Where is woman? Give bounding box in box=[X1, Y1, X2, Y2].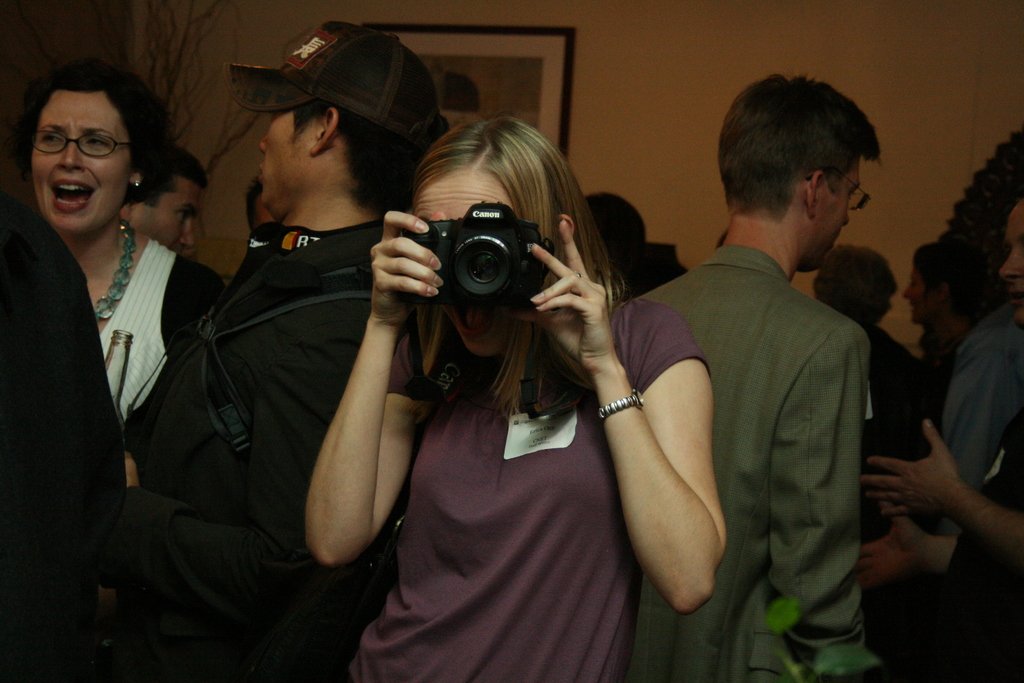
box=[264, 90, 712, 682].
